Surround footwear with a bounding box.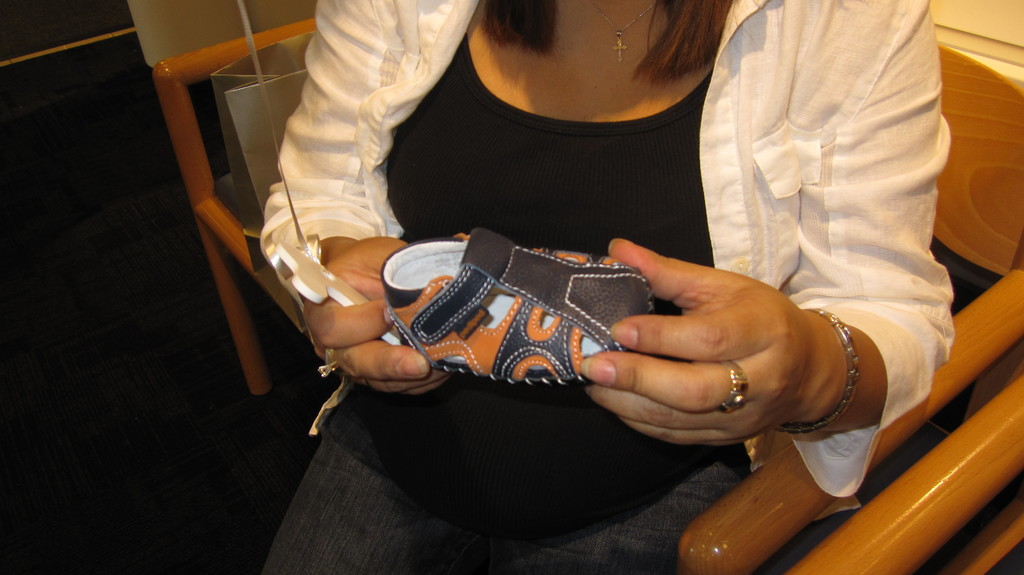
select_region(391, 222, 658, 381).
